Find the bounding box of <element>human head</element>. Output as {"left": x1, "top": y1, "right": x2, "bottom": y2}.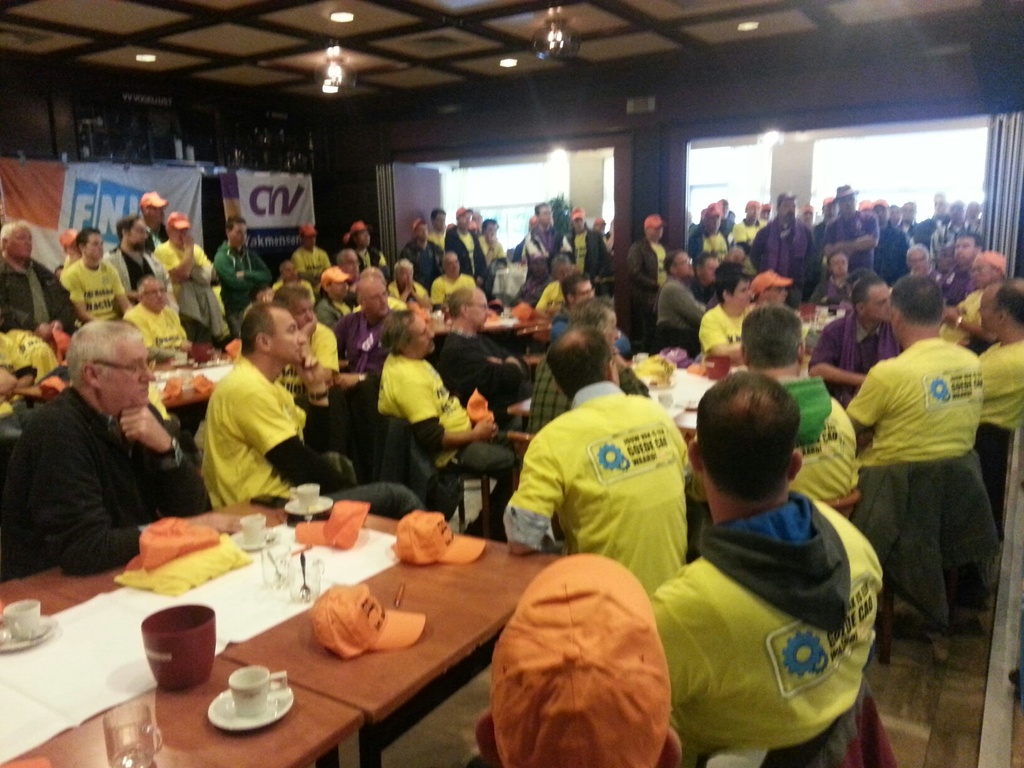
{"left": 980, "top": 279, "right": 1023, "bottom": 332}.
